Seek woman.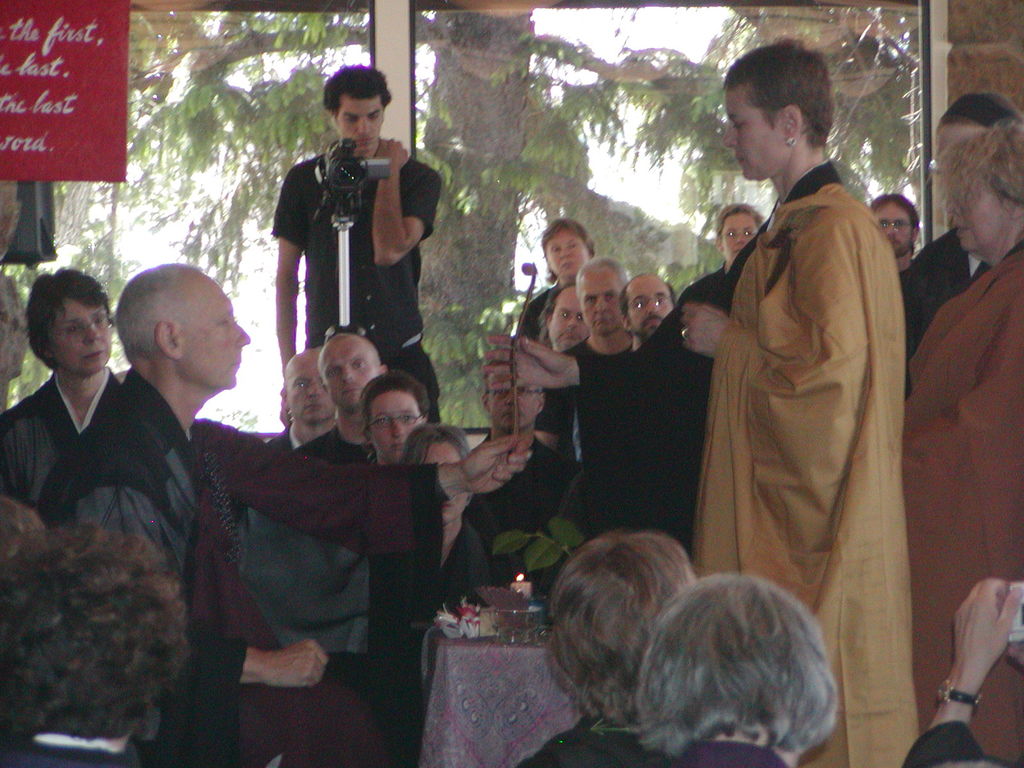
detection(378, 420, 499, 748).
